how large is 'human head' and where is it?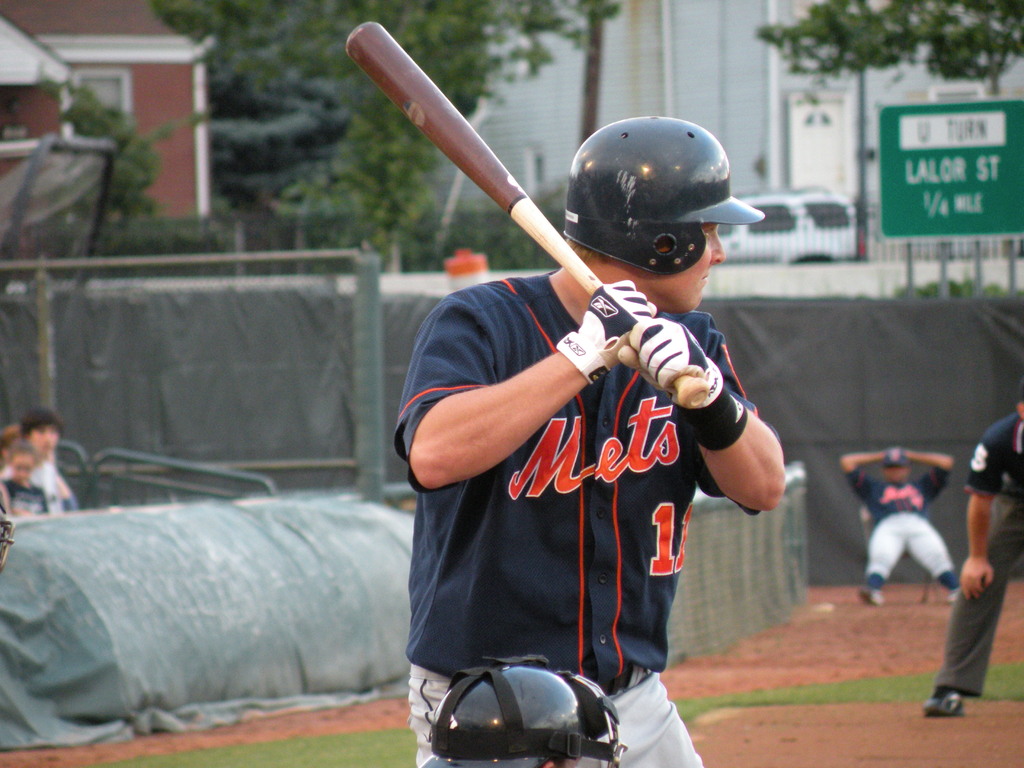
Bounding box: l=883, t=450, r=917, b=486.
